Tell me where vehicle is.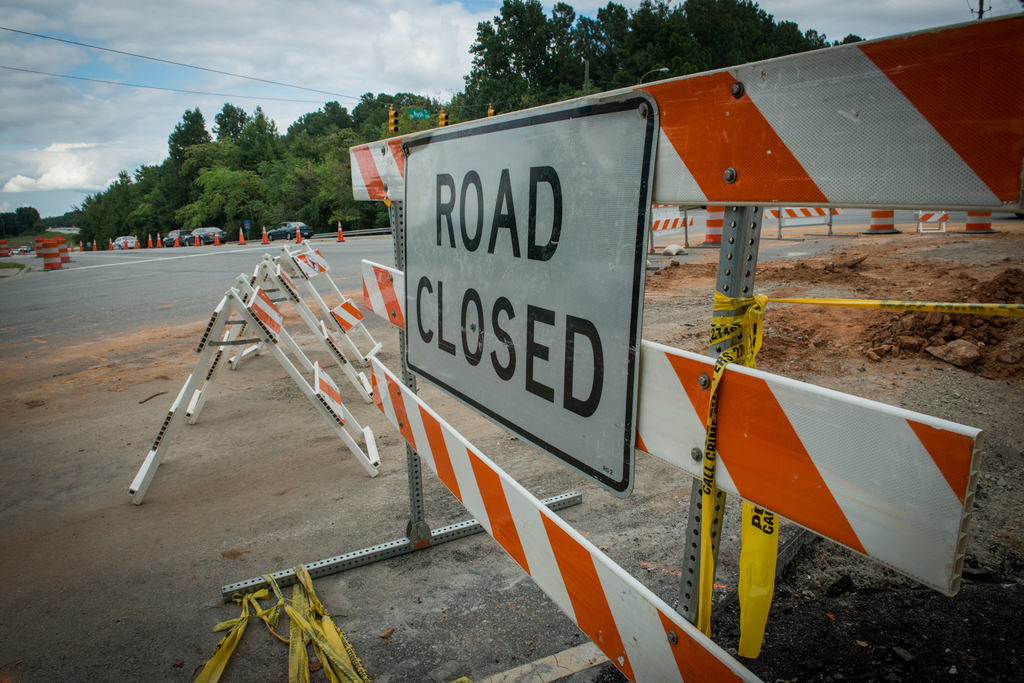
vehicle is at region(161, 229, 192, 246).
